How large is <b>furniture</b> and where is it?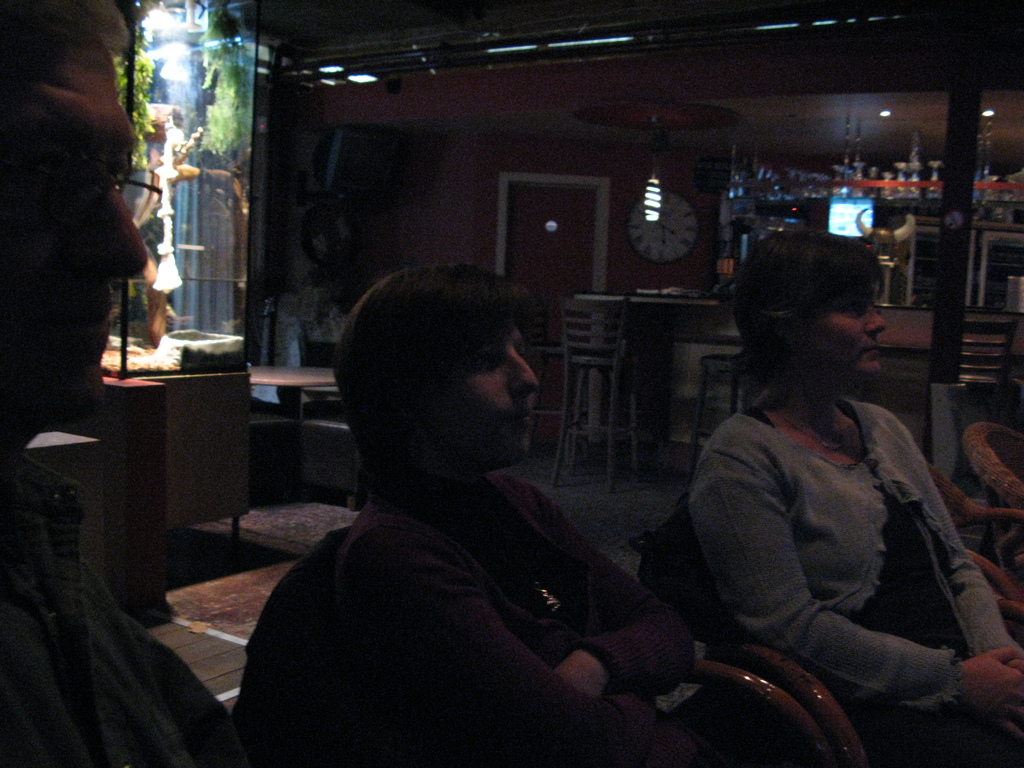
Bounding box: region(964, 420, 1023, 577).
